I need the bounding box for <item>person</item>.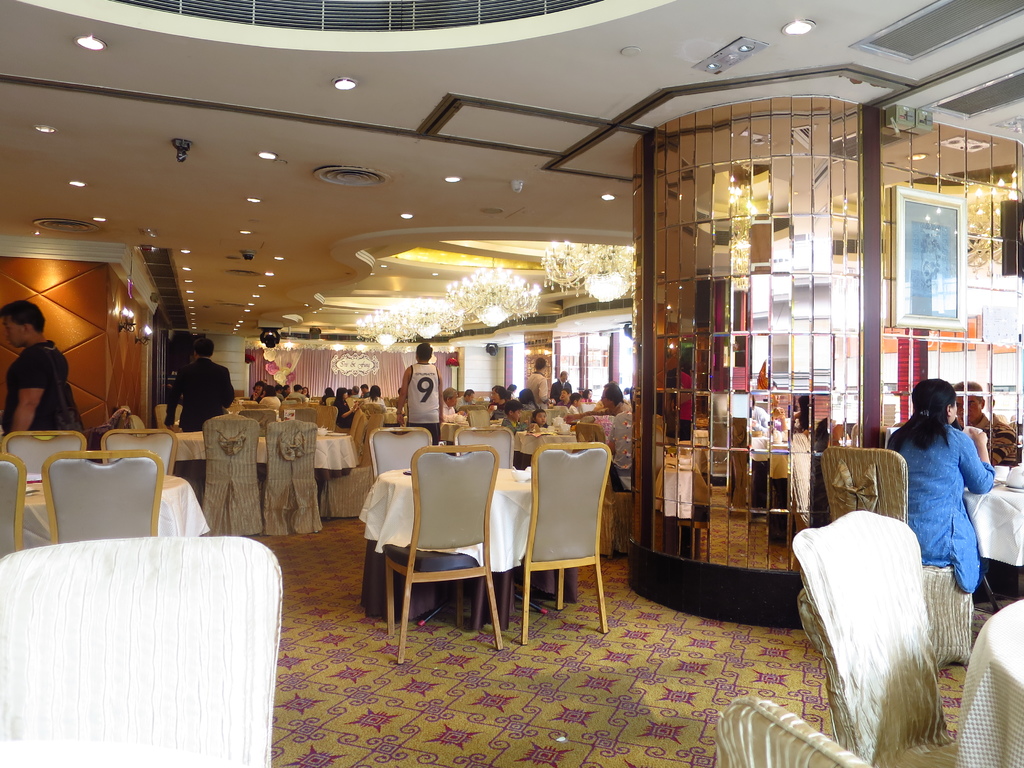
Here it is: rect(167, 340, 237, 431).
